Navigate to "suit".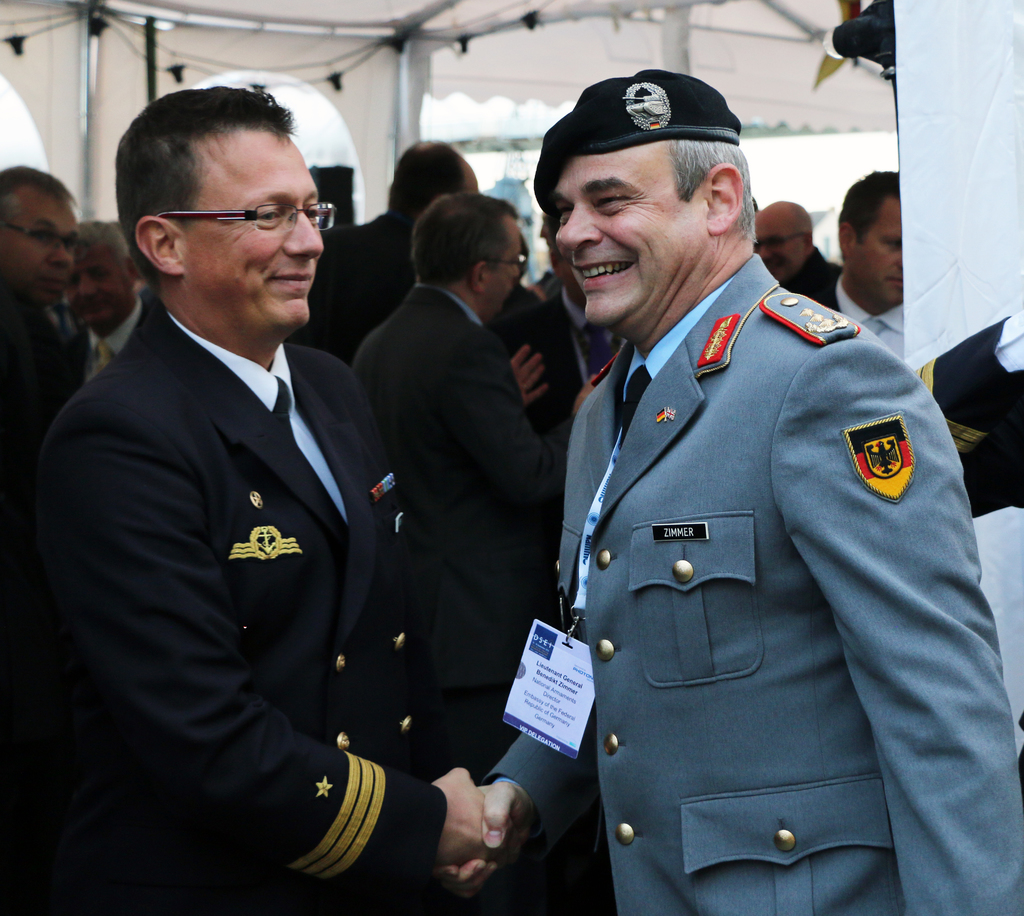
Navigation target: [484,258,1023,909].
